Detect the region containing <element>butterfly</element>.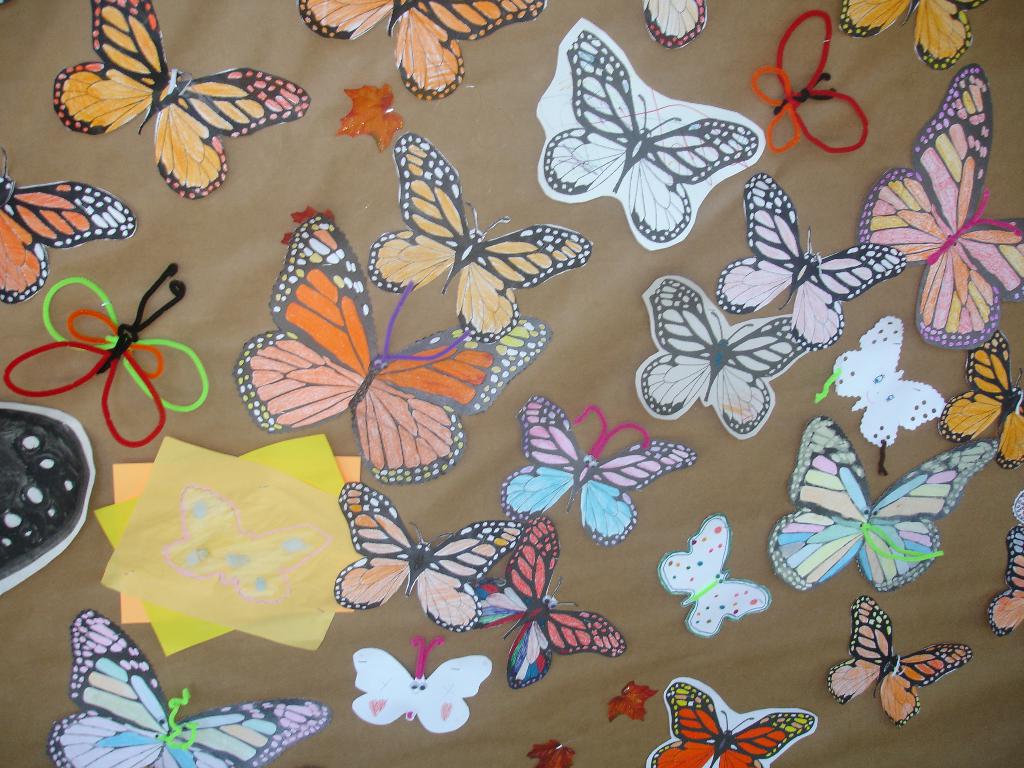
Rect(328, 479, 523, 628).
